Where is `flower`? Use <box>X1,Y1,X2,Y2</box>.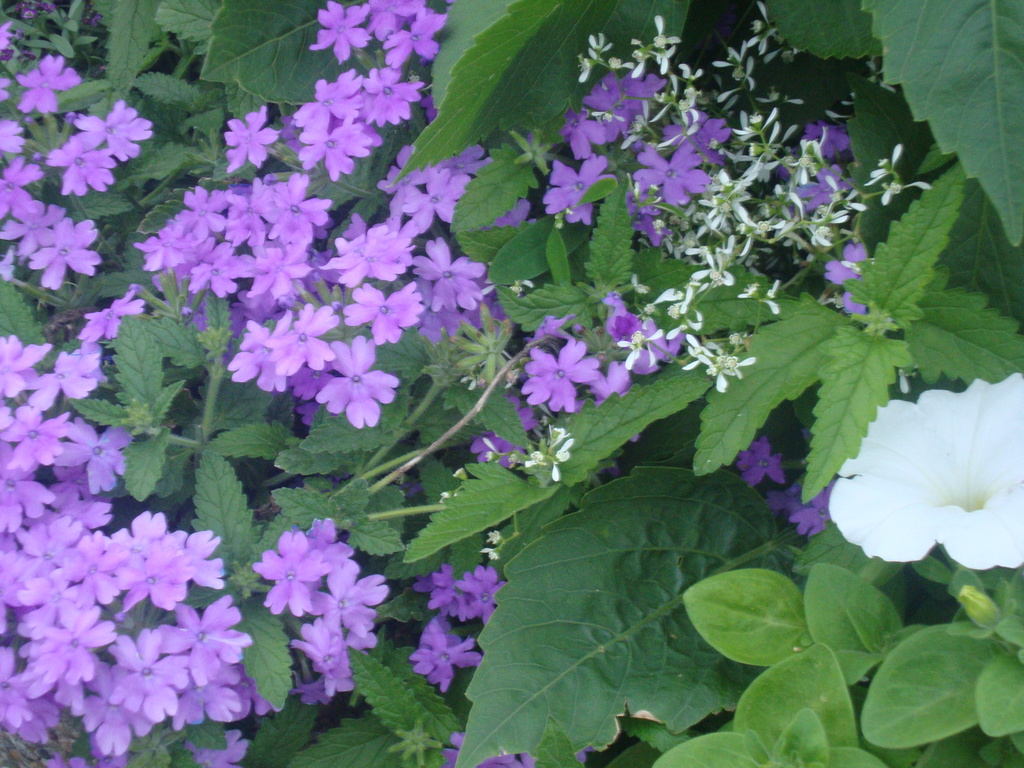
<box>828,373,1023,569</box>.
